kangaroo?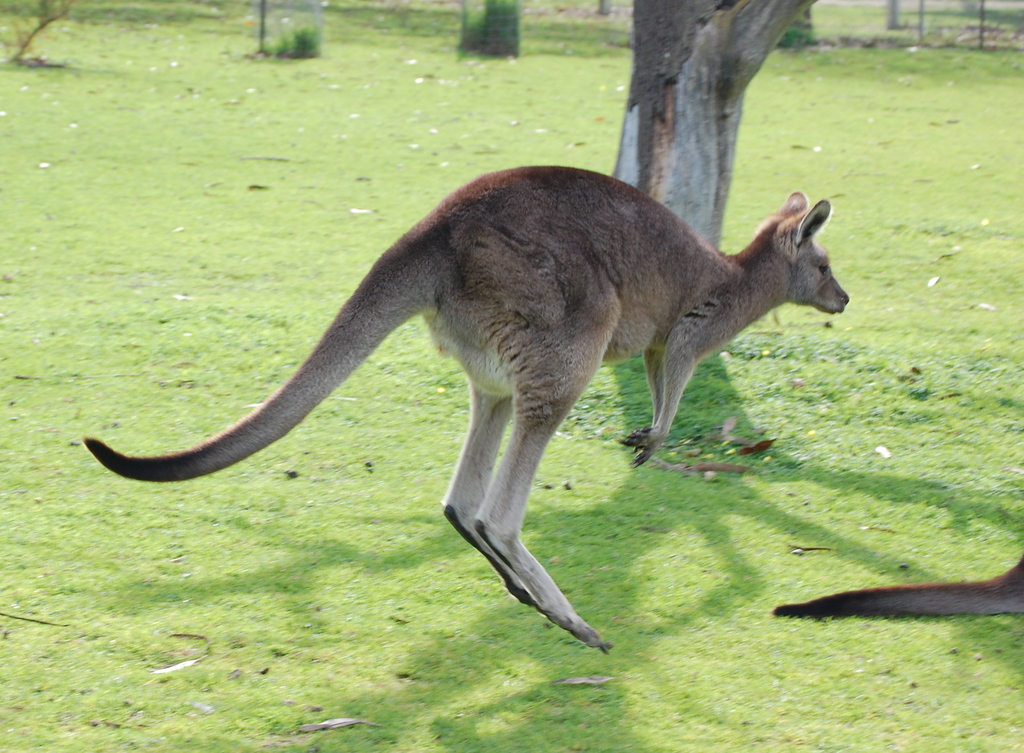
locate(768, 551, 1023, 619)
